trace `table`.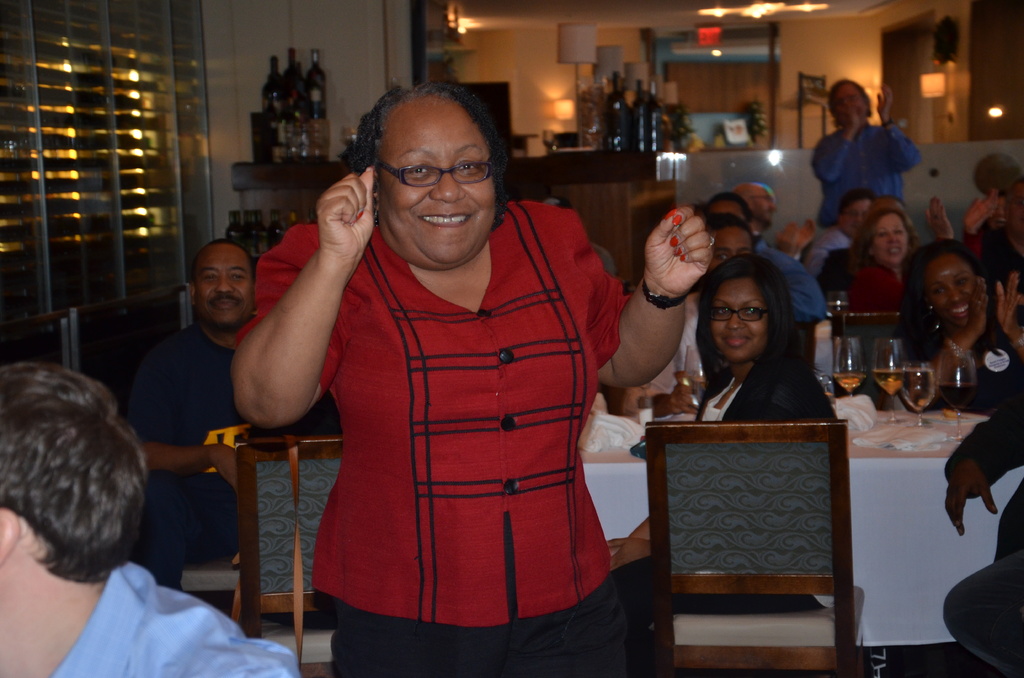
Traced to (x1=585, y1=426, x2=1021, y2=659).
